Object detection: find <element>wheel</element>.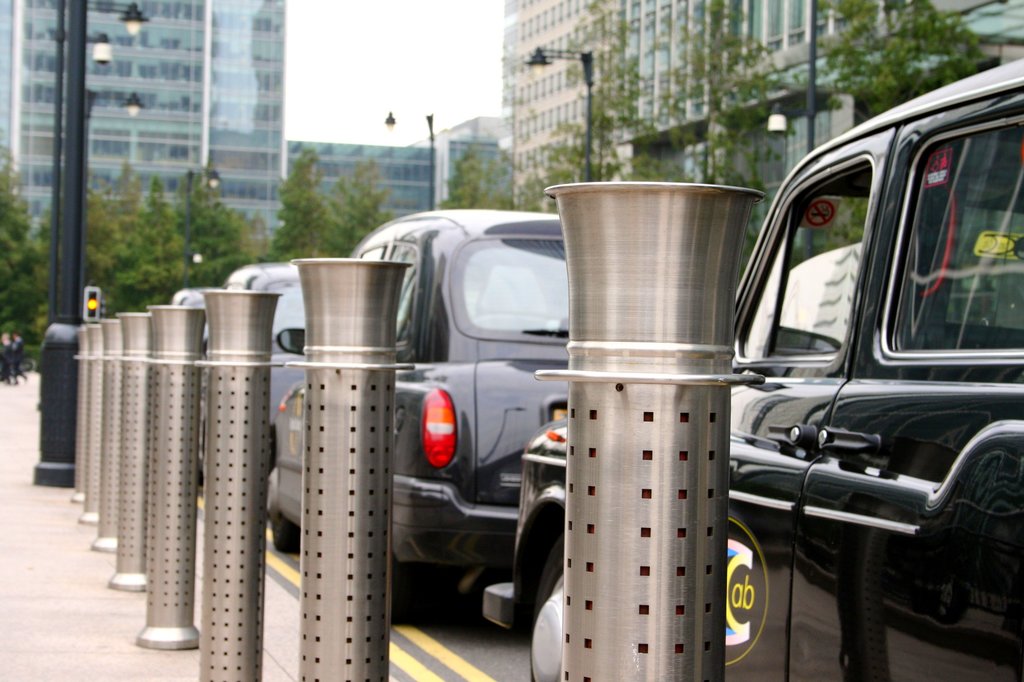
[521, 523, 573, 681].
